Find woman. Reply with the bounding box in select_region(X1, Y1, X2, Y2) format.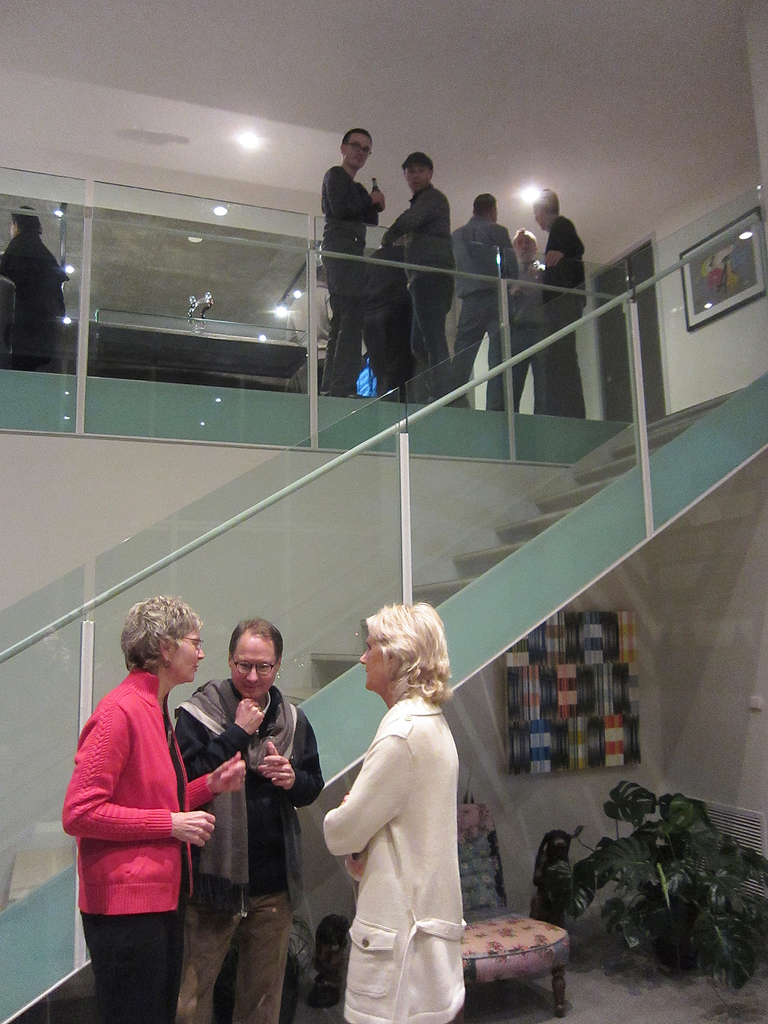
select_region(306, 598, 498, 1015).
